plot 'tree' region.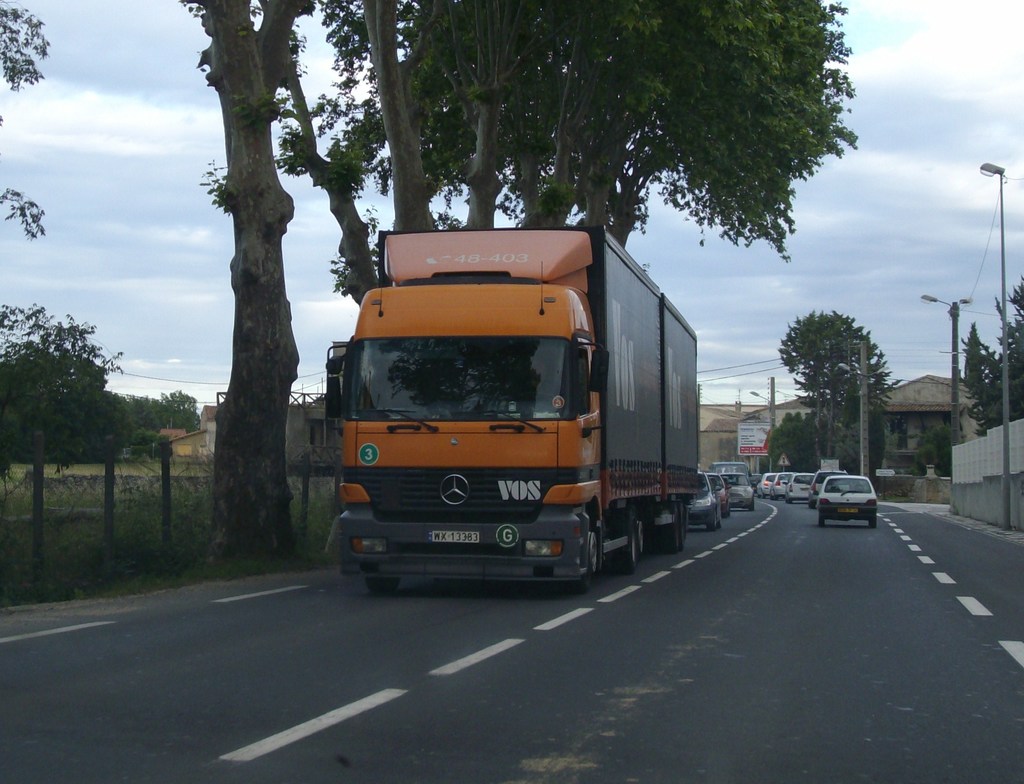
Plotted at box=[427, 1, 644, 245].
